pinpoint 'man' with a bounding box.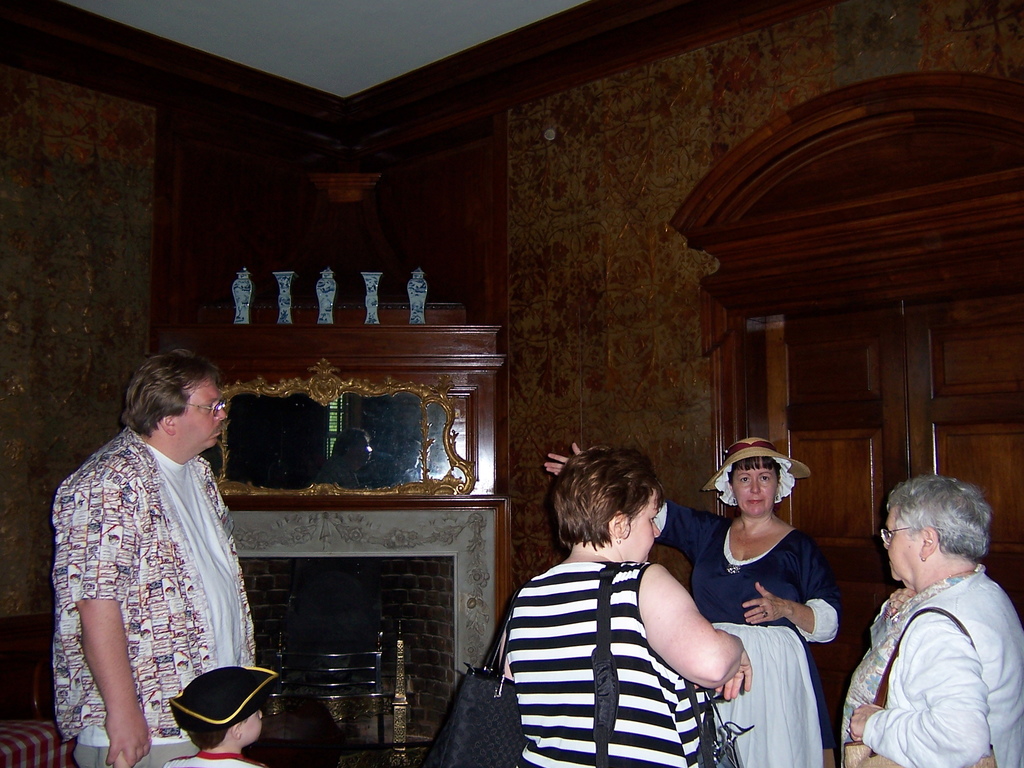
49 346 259 767.
